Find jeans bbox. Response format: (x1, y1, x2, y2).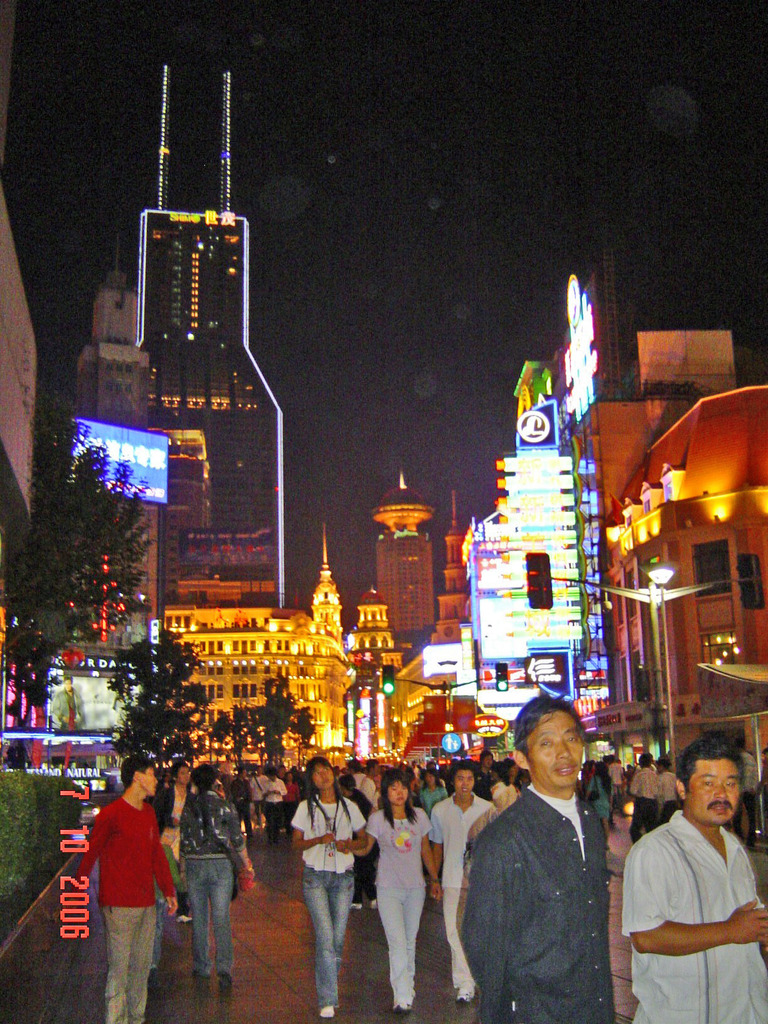
(100, 904, 166, 1023).
